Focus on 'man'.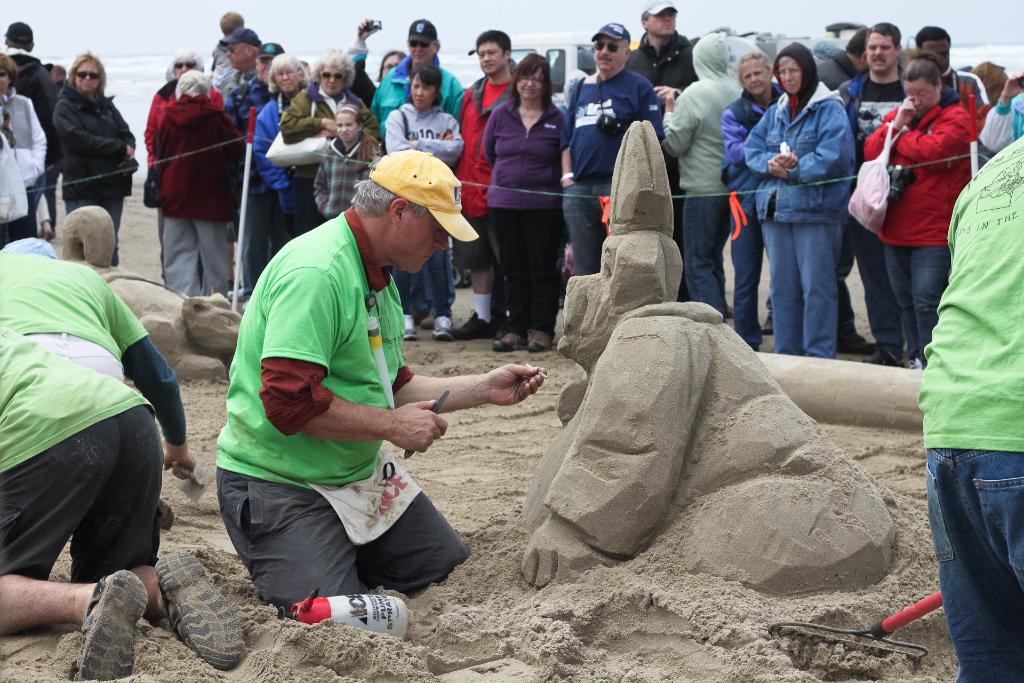
Focused at [217,27,261,117].
